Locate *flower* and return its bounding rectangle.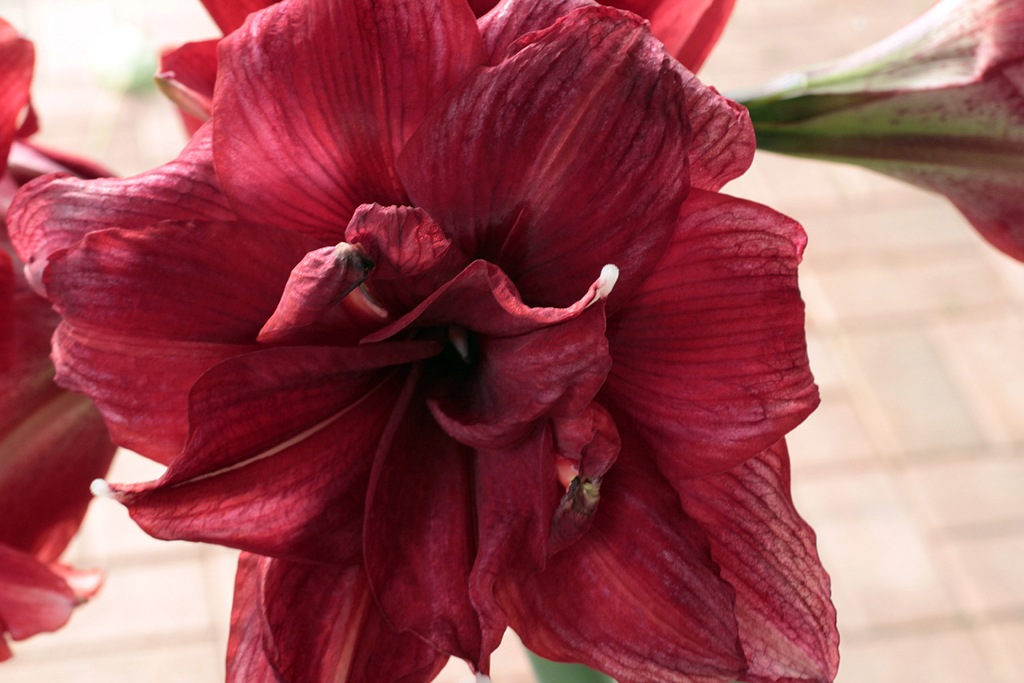
bbox=(0, 15, 121, 659).
